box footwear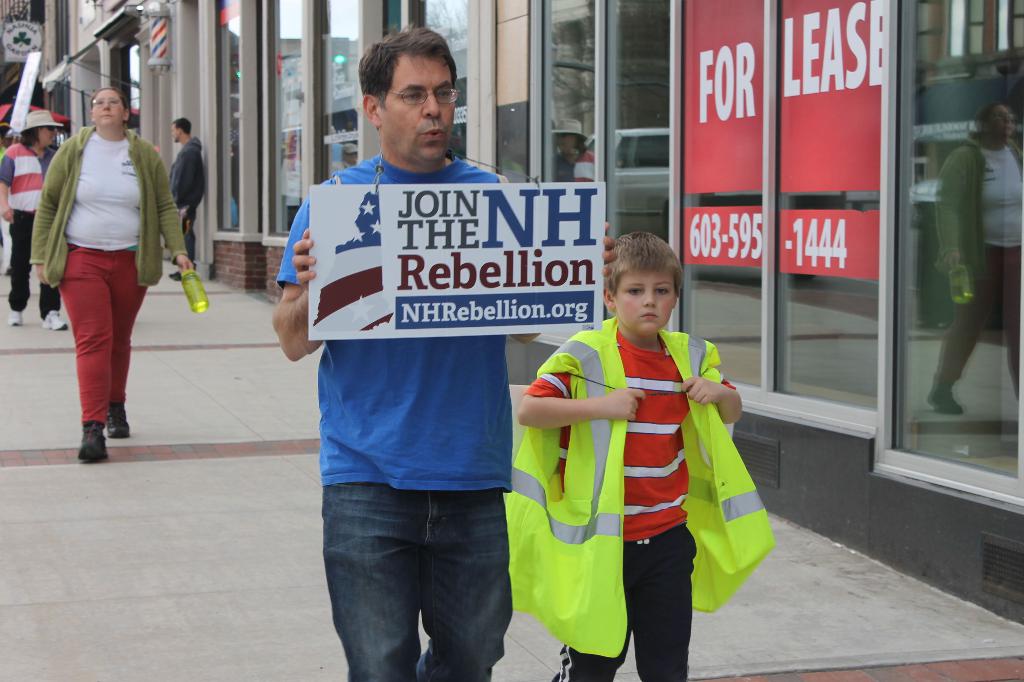
(left=102, top=398, right=128, bottom=435)
